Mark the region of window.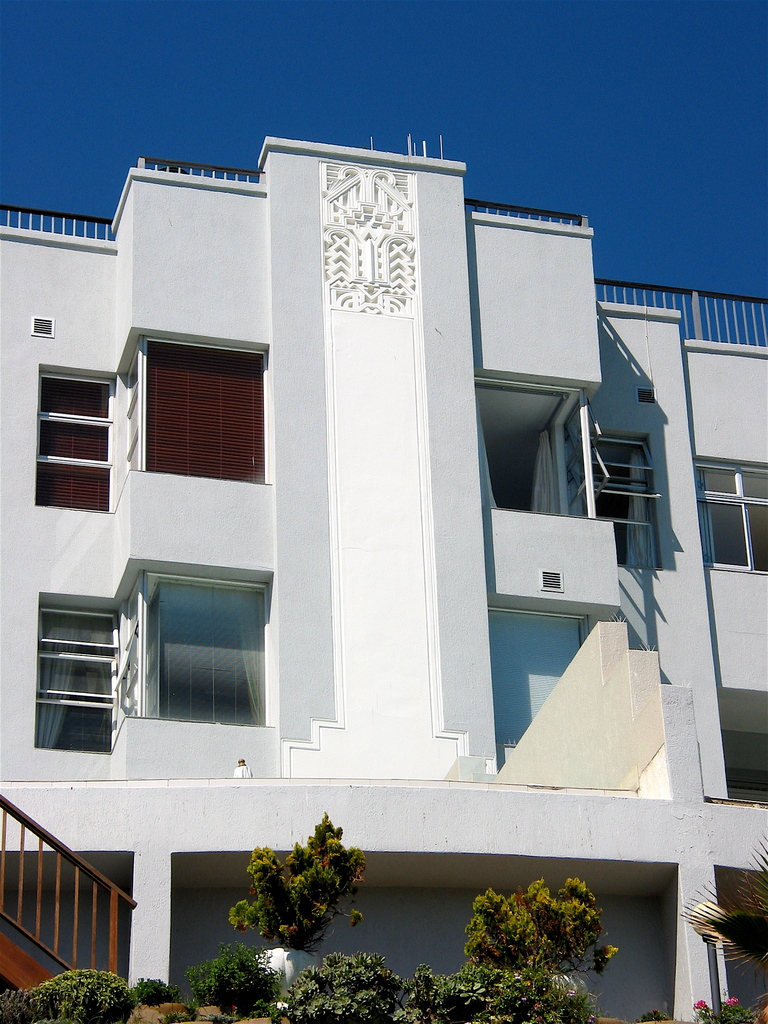
Region: {"left": 28, "top": 568, "right": 269, "bottom": 753}.
